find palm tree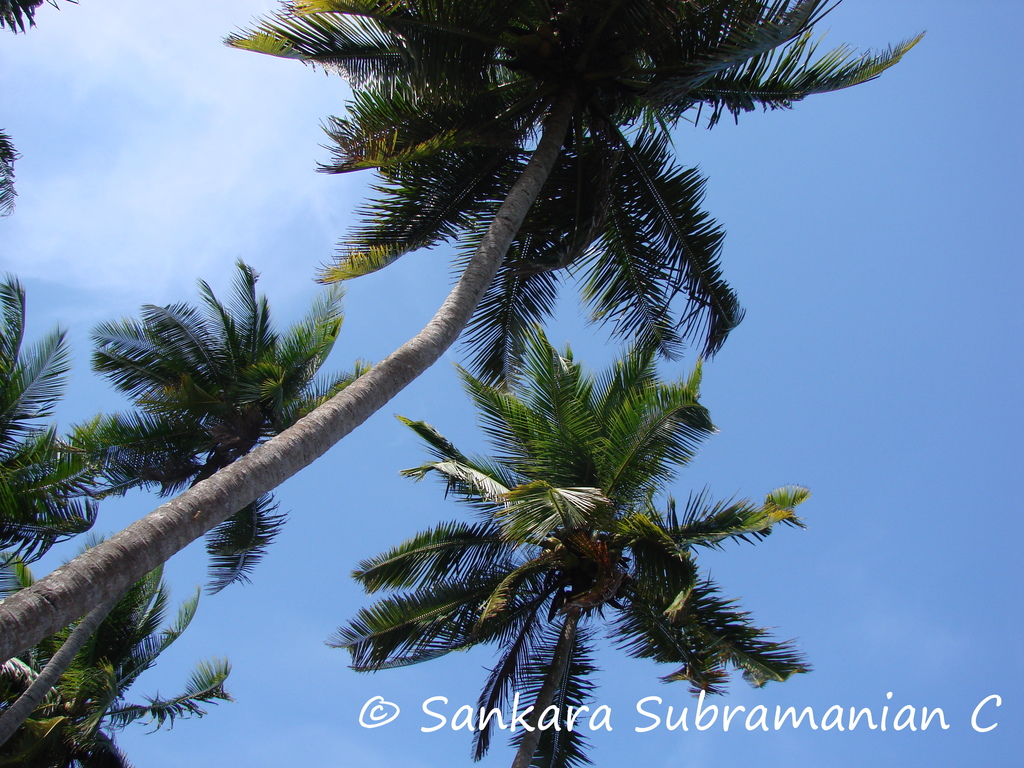
(x1=239, y1=18, x2=788, y2=239)
